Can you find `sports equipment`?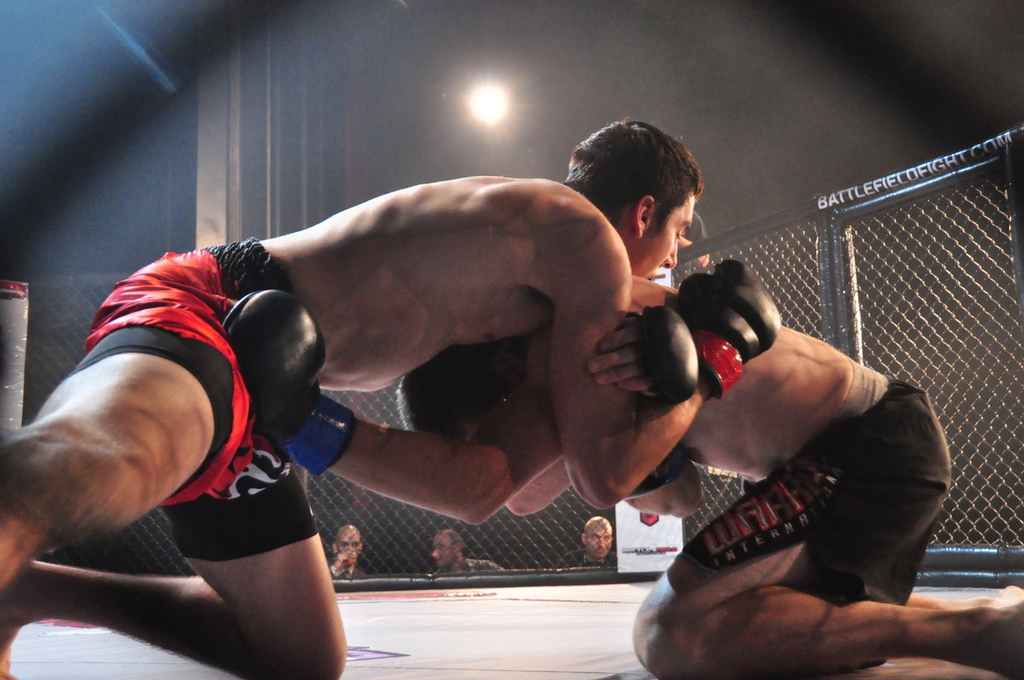
Yes, bounding box: 242/294/345/470.
